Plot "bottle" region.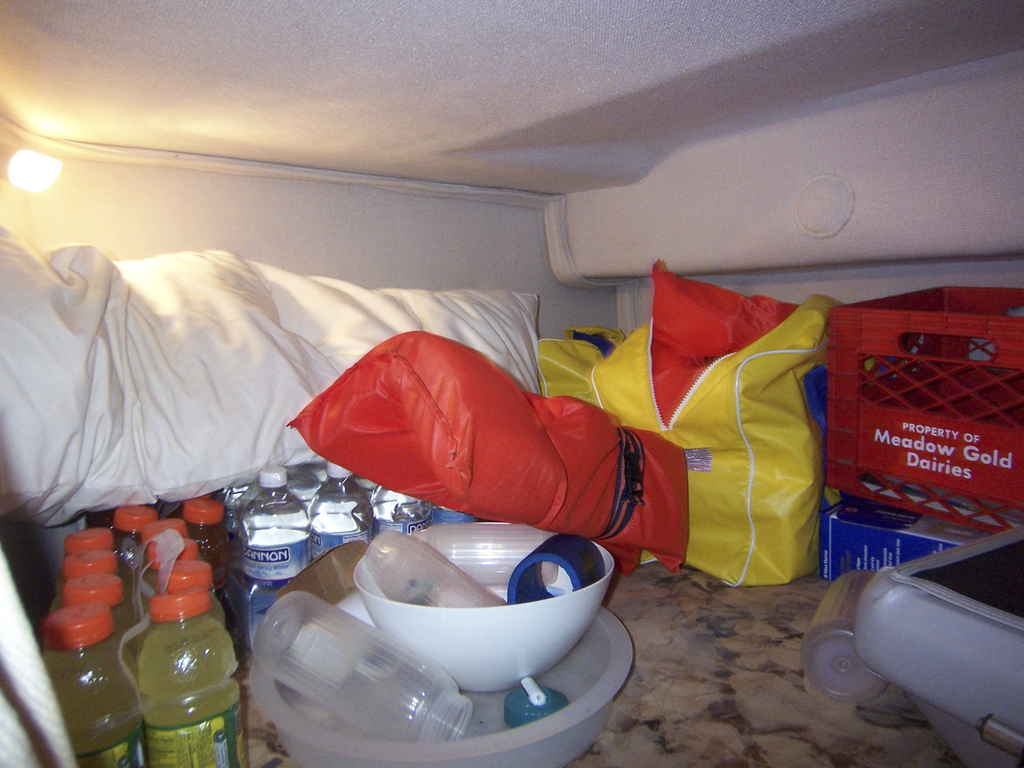
Plotted at [x1=255, y1=581, x2=485, y2=751].
